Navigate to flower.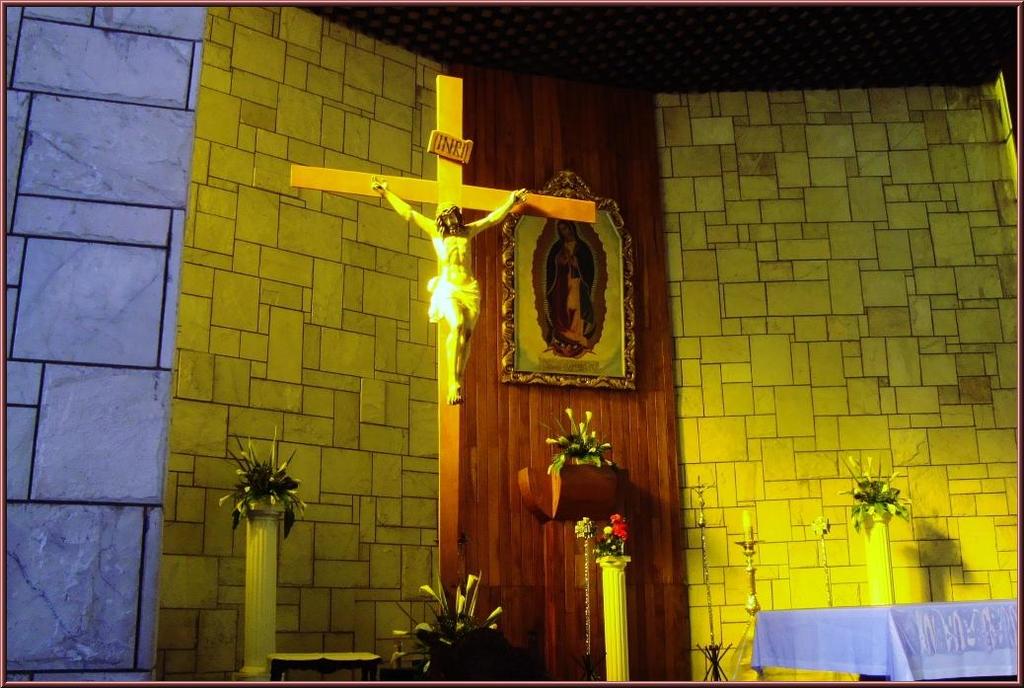
Navigation target: bbox=(606, 515, 623, 544).
